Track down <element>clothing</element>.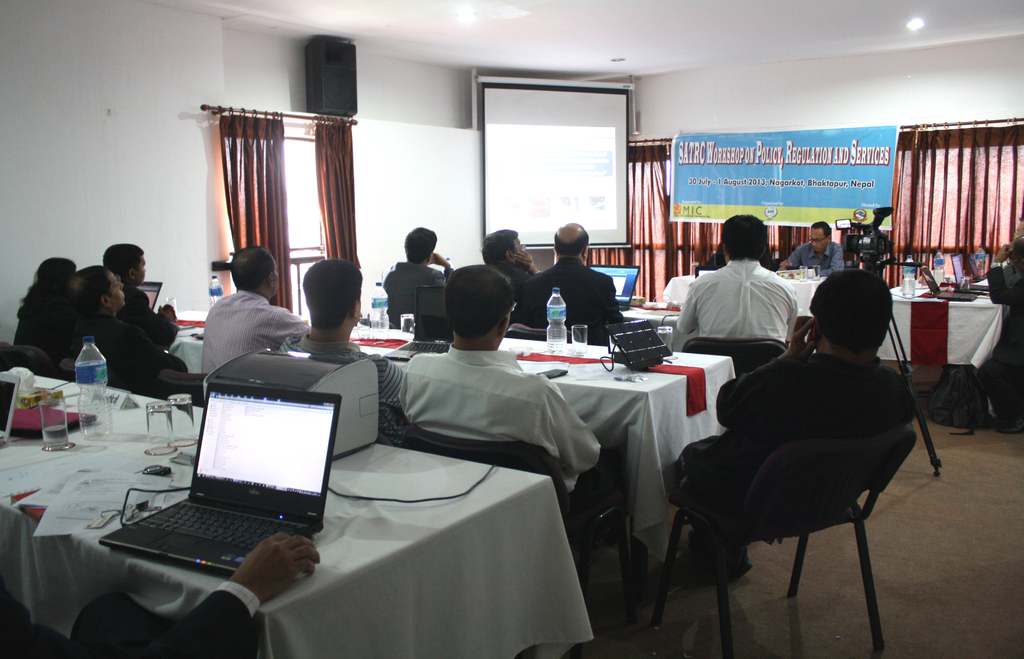
Tracked to [x1=514, y1=260, x2=625, y2=335].
